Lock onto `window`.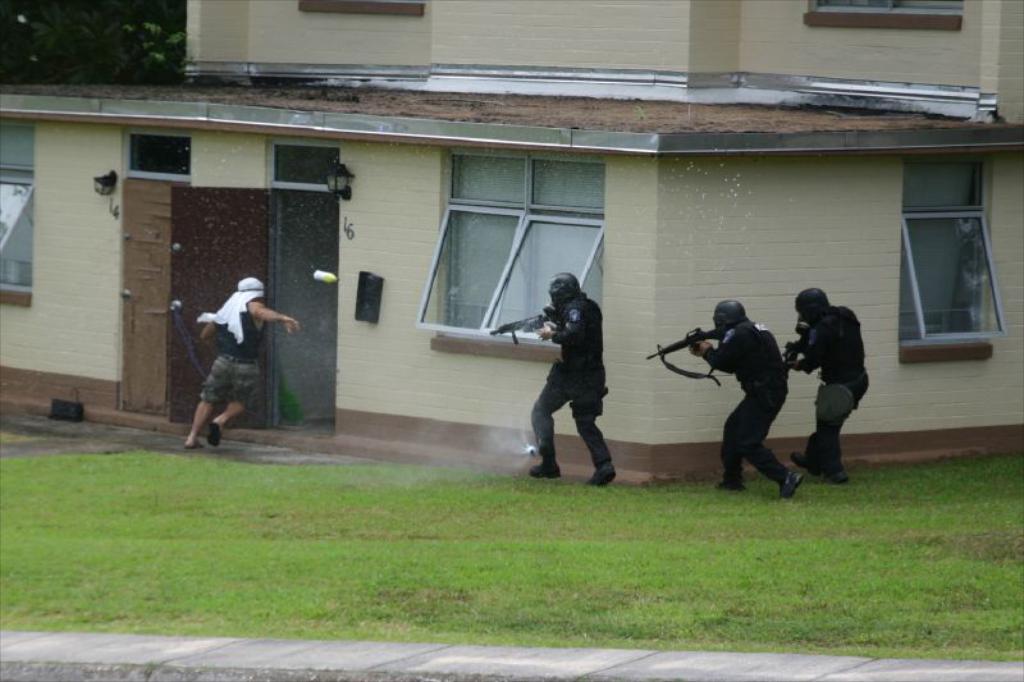
Locked: x1=413, y1=150, x2=603, y2=349.
